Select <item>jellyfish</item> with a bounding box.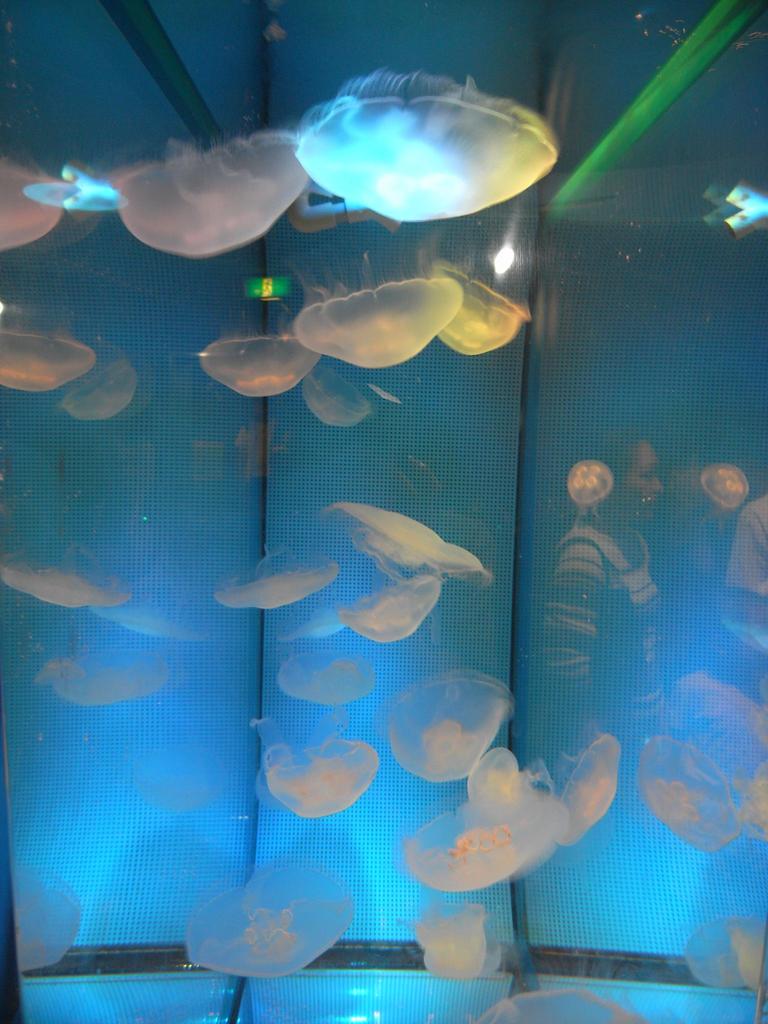
[left=319, top=497, right=492, bottom=590].
